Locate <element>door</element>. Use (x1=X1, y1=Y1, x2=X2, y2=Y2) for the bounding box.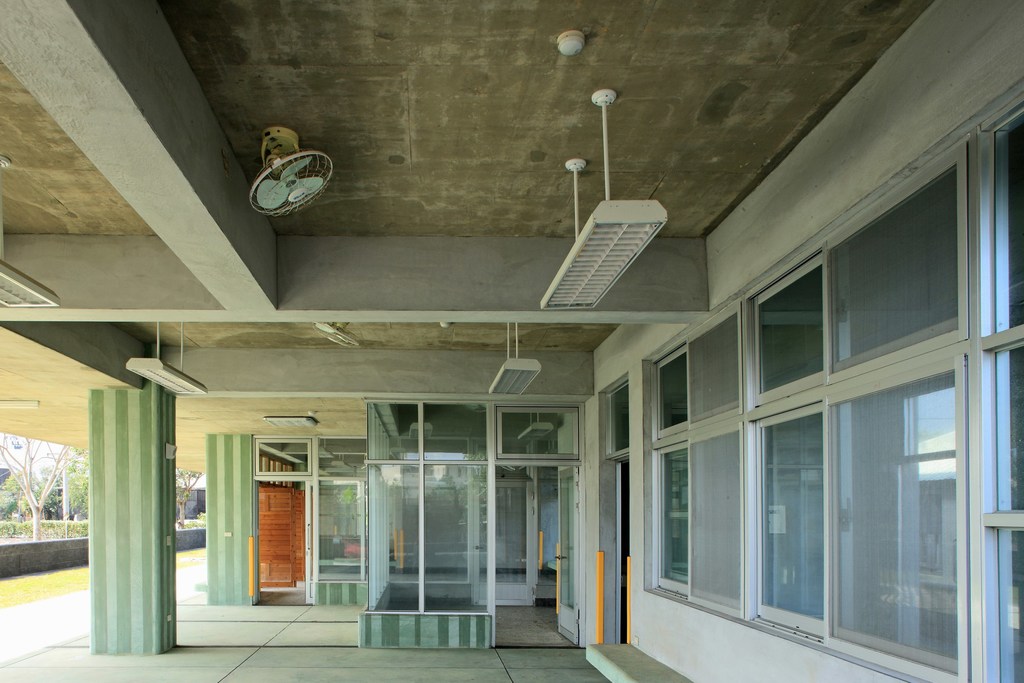
(x1=258, y1=486, x2=299, y2=591).
